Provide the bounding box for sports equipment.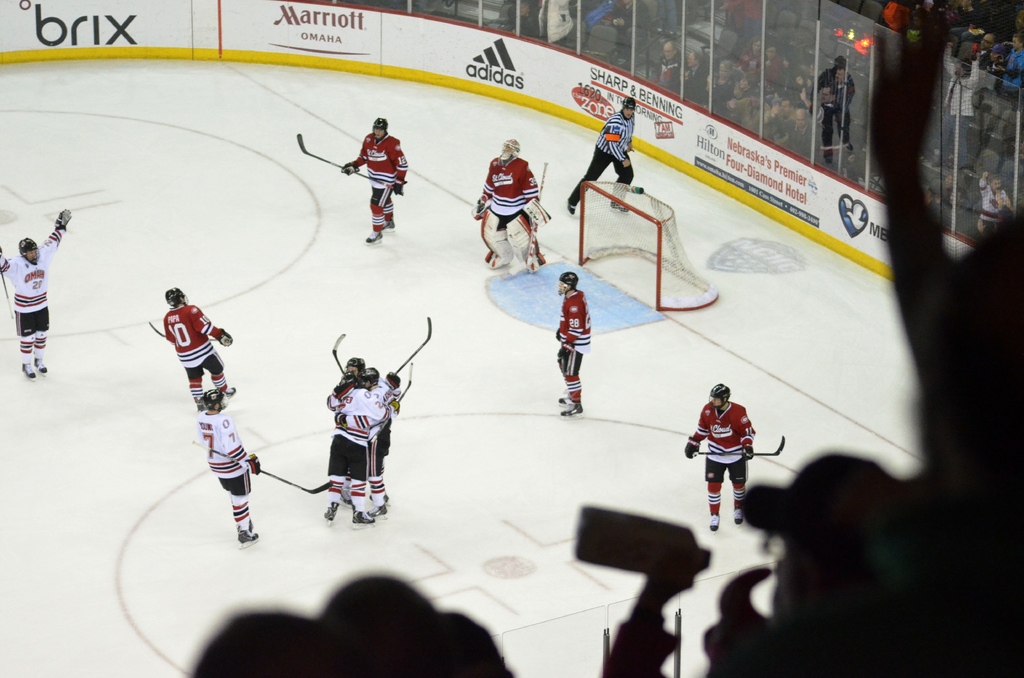
{"left": 398, "top": 362, "right": 412, "bottom": 410}.
